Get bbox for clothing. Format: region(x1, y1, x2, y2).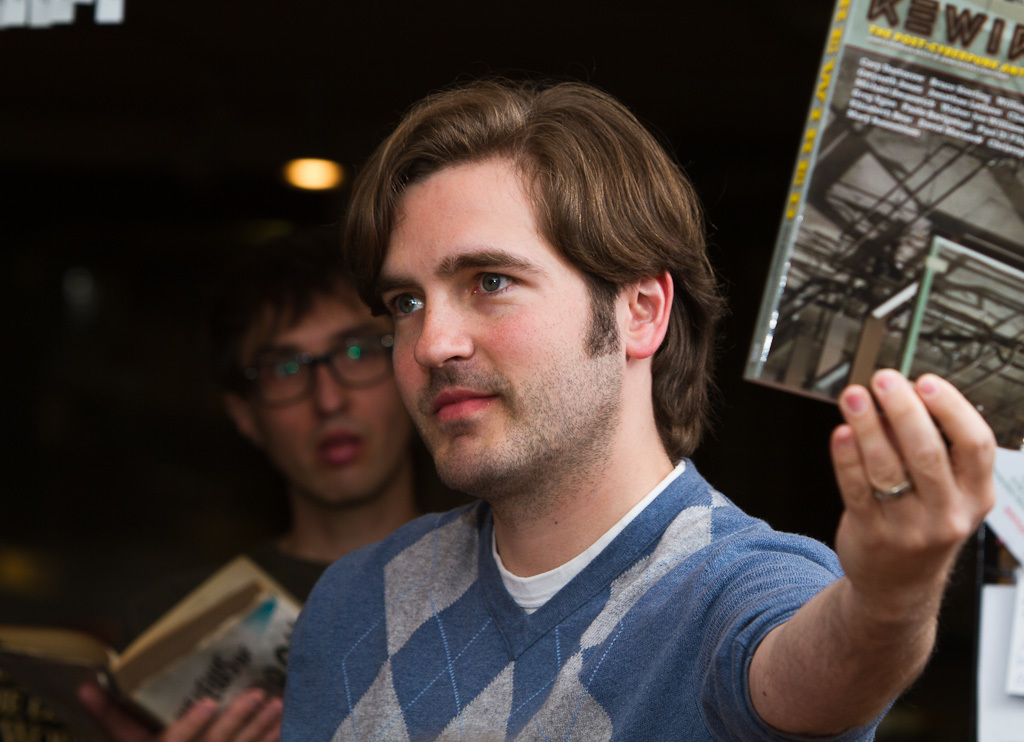
region(278, 453, 892, 741).
